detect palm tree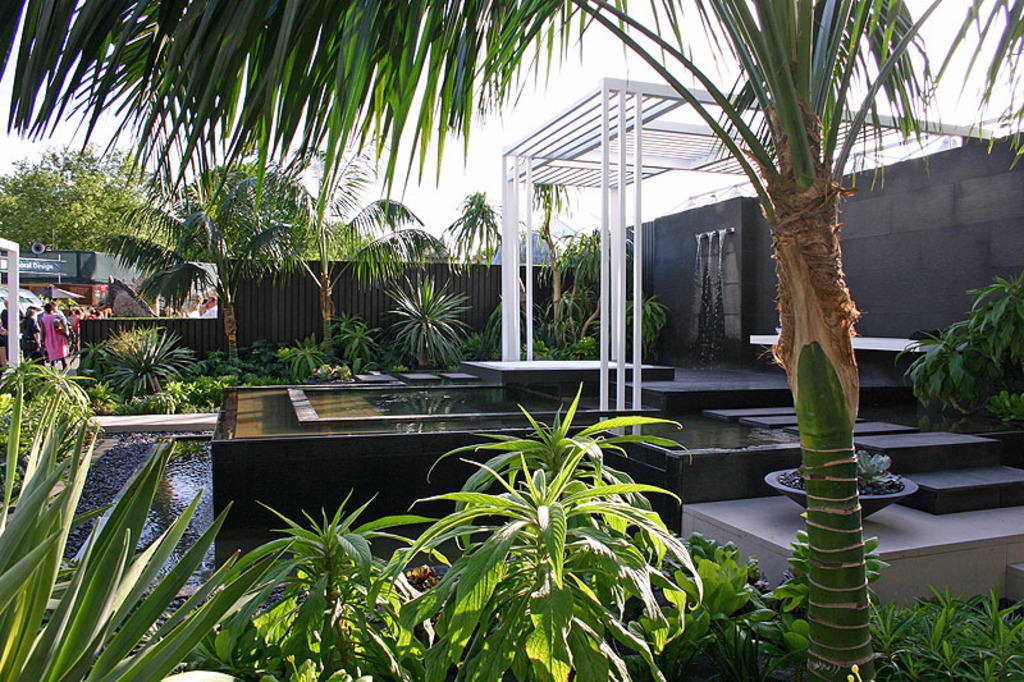
l=0, t=0, r=1023, b=681
